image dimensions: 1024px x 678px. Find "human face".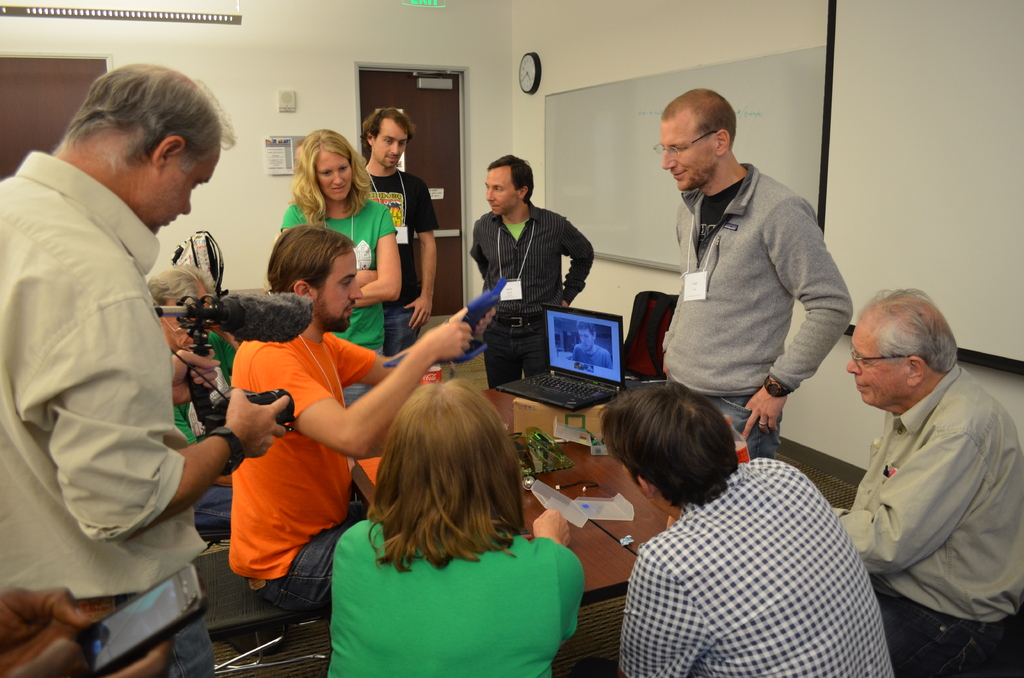
<bbox>486, 165, 516, 216</bbox>.
